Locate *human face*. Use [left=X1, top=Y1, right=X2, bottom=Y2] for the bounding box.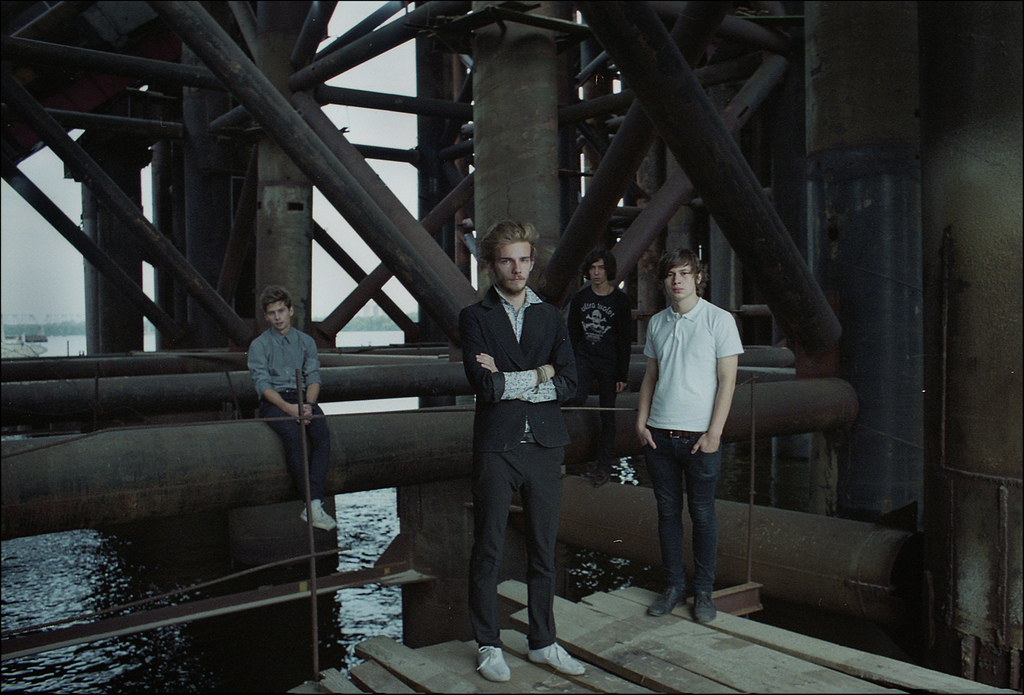
[left=266, top=296, right=293, bottom=330].
